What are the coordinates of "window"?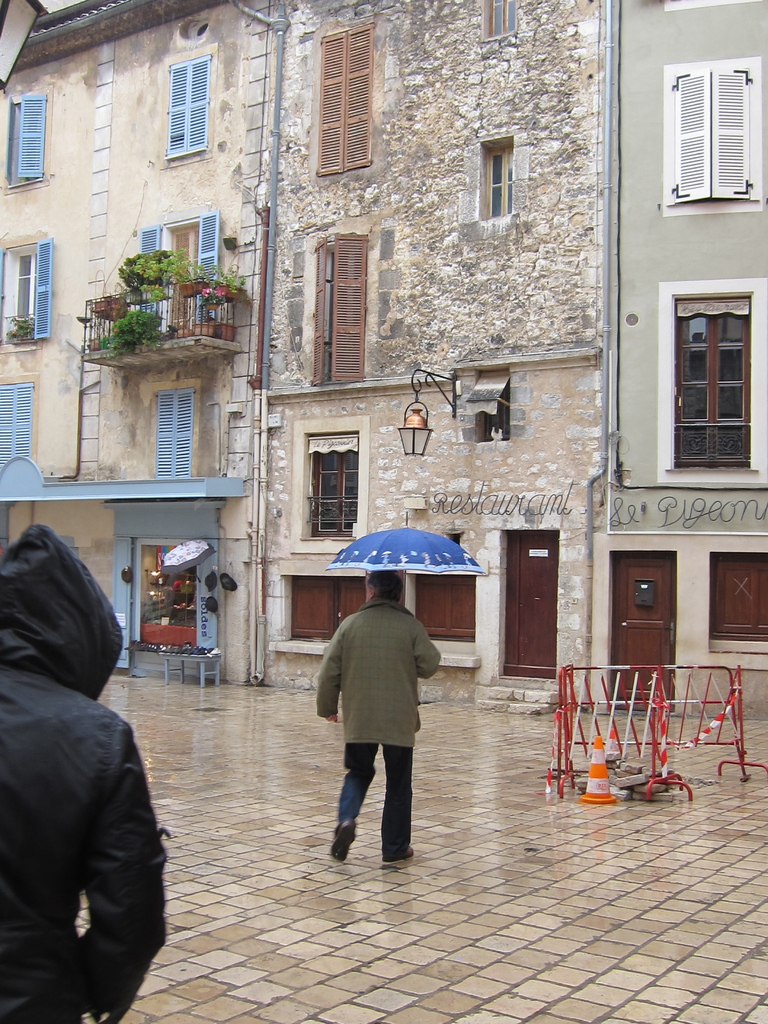
{"x1": 484, "y1": 0, "x2": 516, "y2": 32}.
